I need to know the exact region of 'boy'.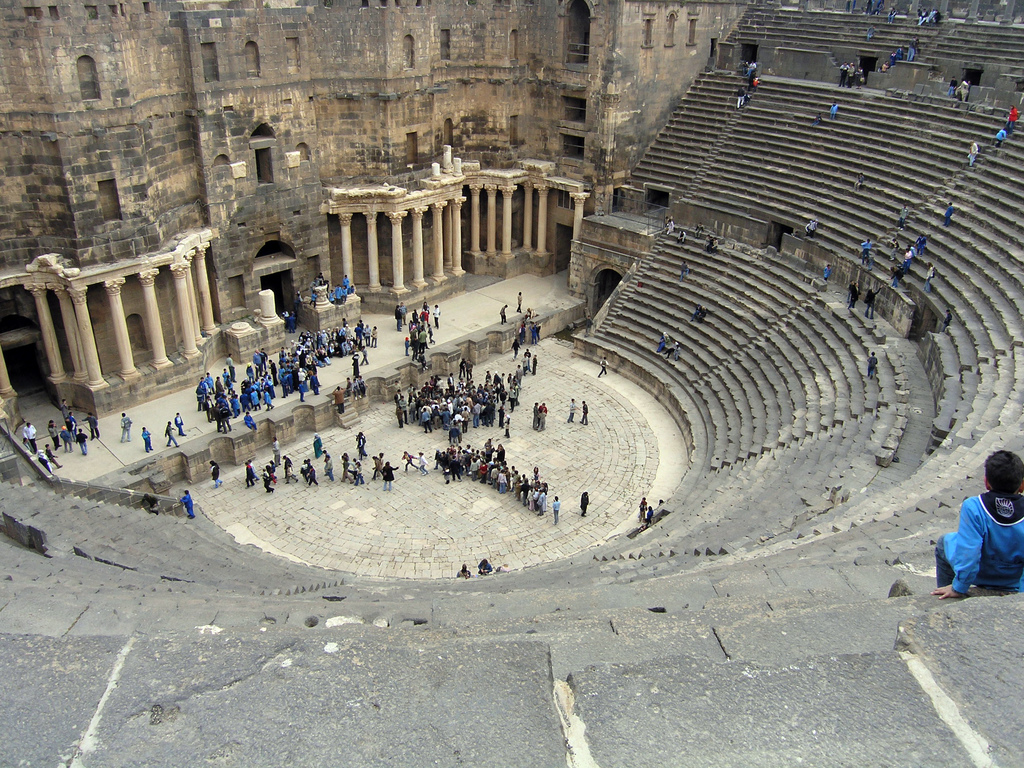
Region: <region>308, 371, 317, 396</region>.
